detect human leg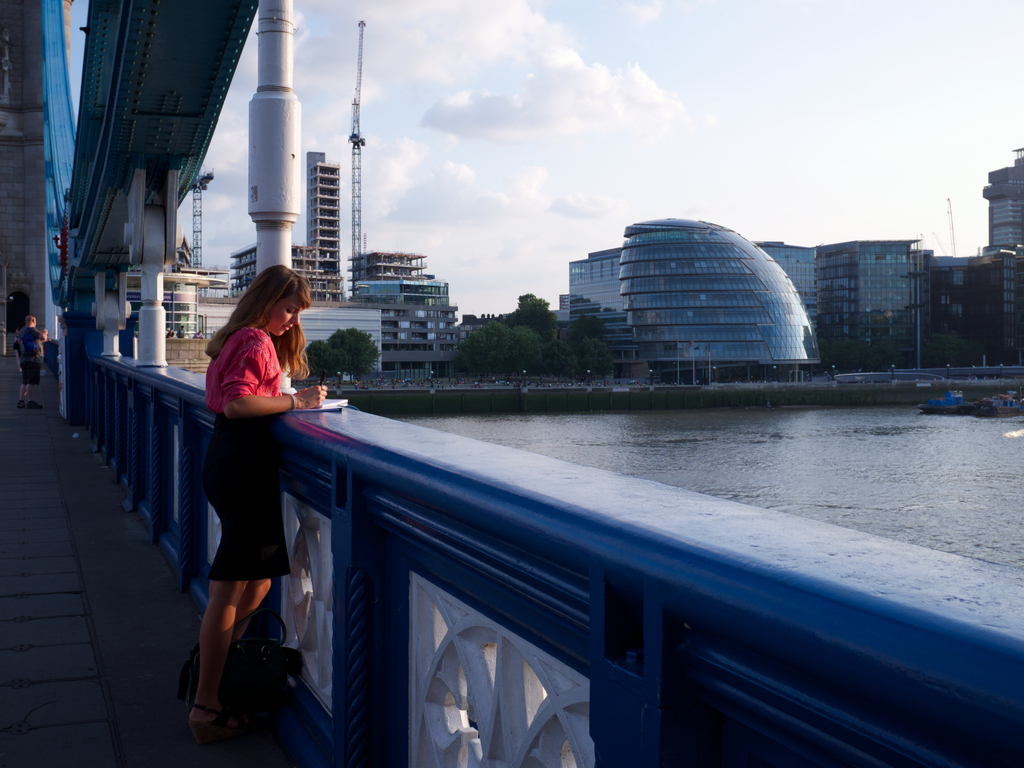
<box>17,363,38,408</box>
